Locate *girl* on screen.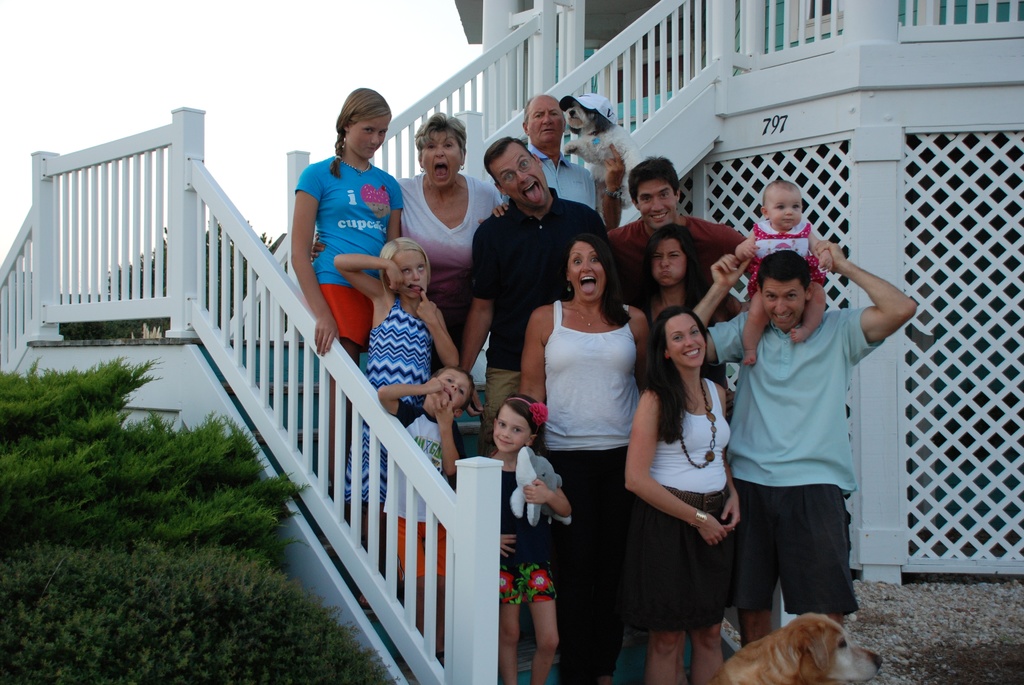
On screen at pyautogui.locateOnScreen(332, 237, 460, 501).
